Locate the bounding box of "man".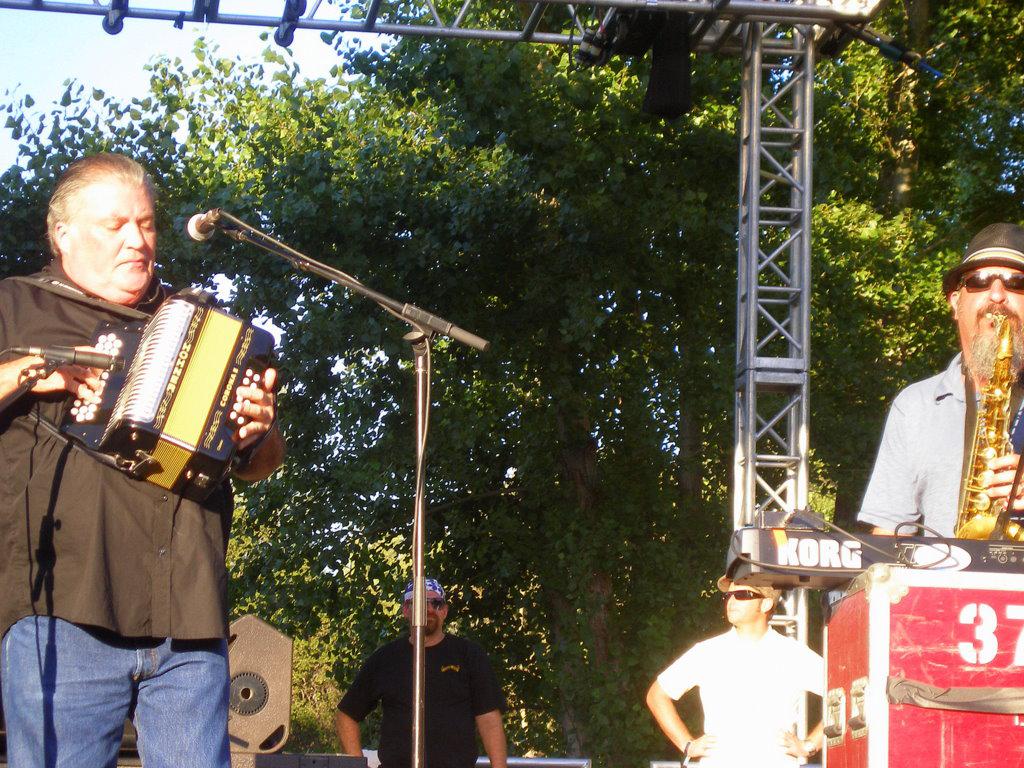
Bounding box: {"x1": 645, "y1": 576, "x2": 830, "y2": 767}.
